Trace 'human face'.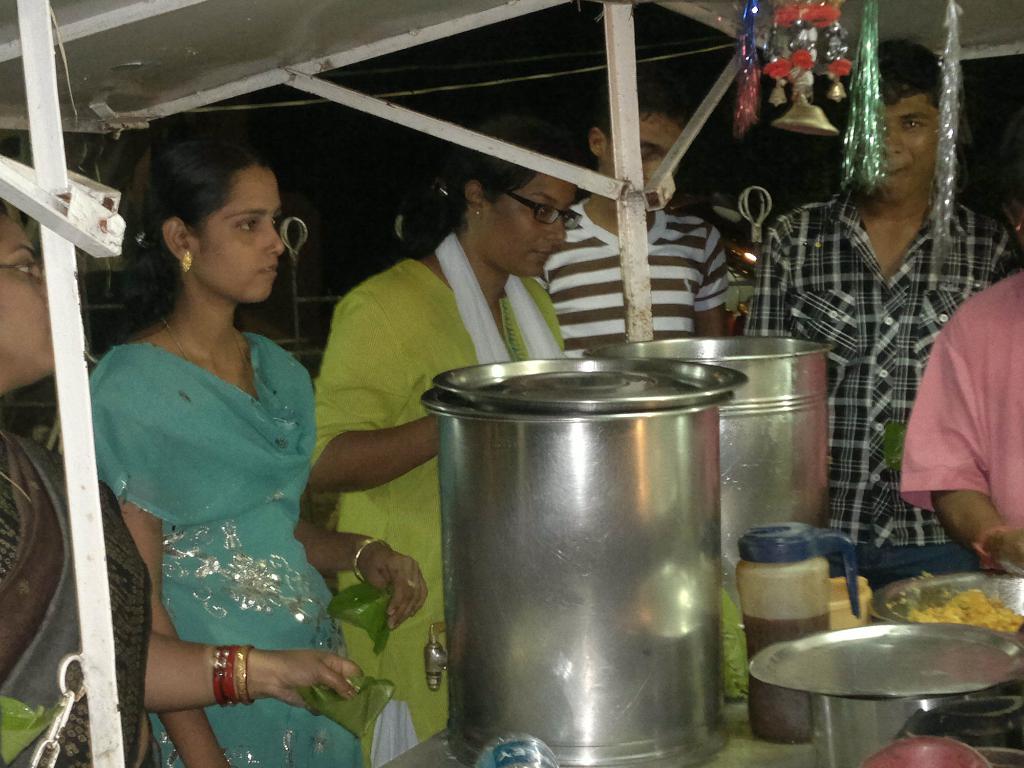
Traced to 0, 211, 55, 378.
